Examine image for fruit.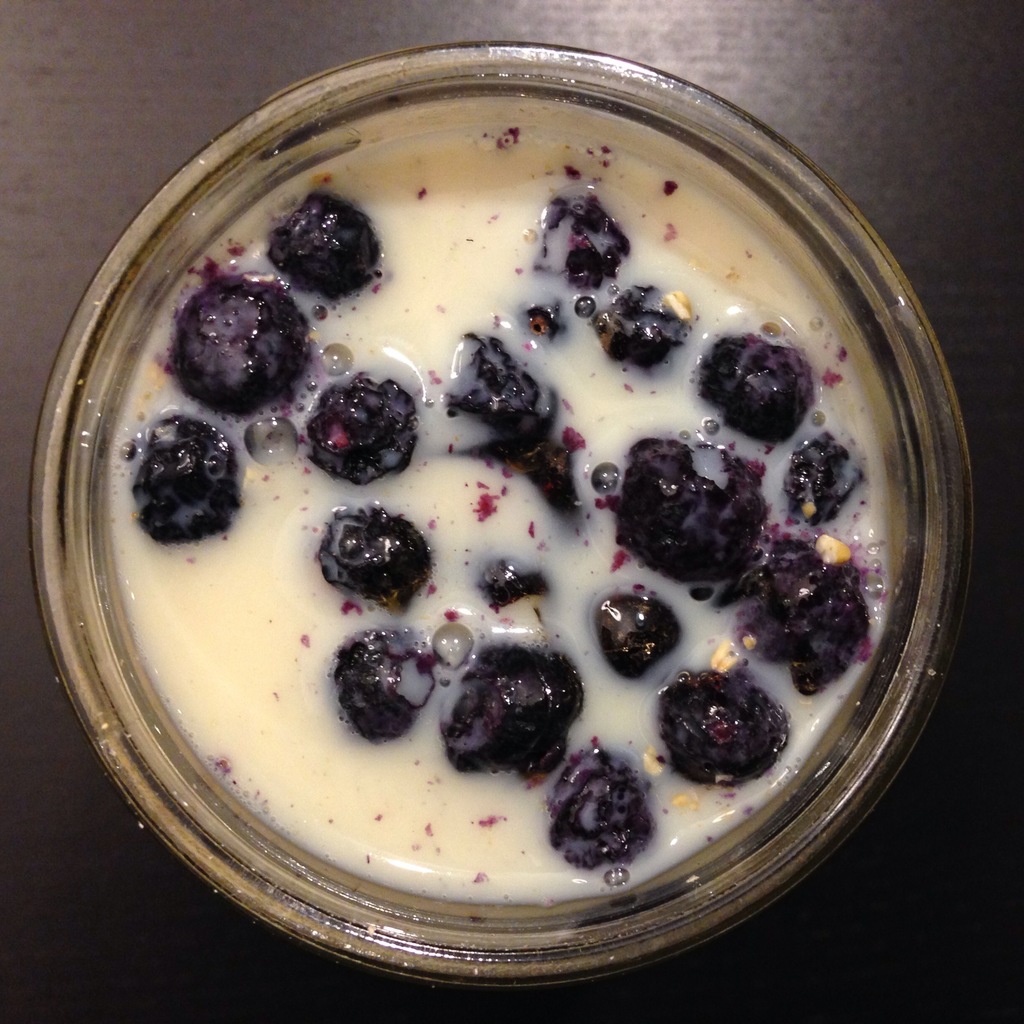
Examination result: [x1=611, y1=437, x2=770, y2=605].
